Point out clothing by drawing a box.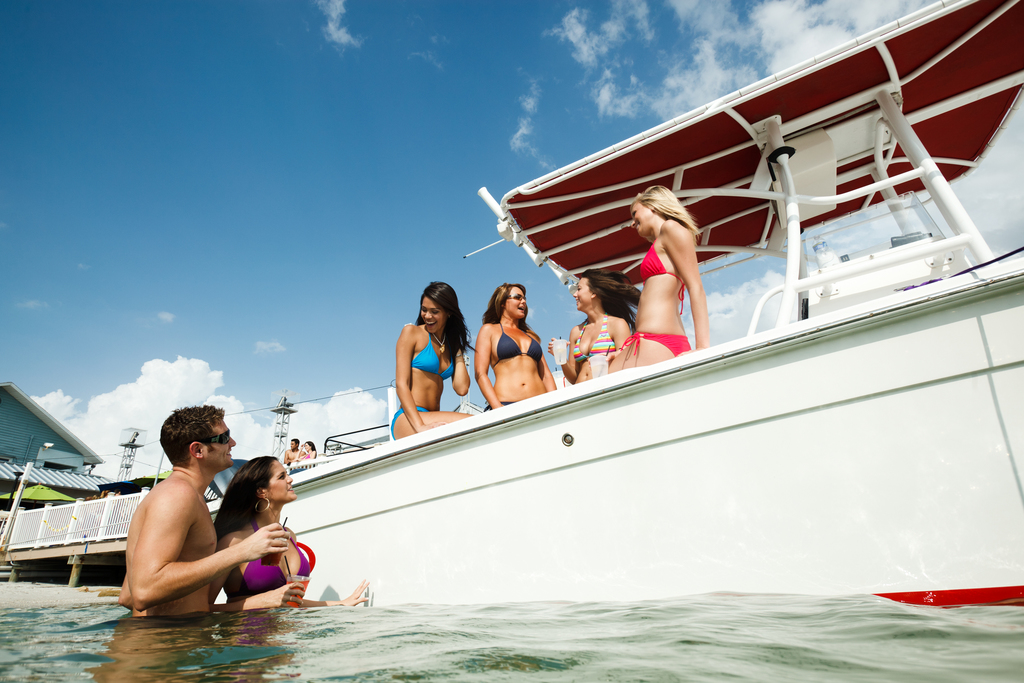
BBox(228, 512, 330, 600).
